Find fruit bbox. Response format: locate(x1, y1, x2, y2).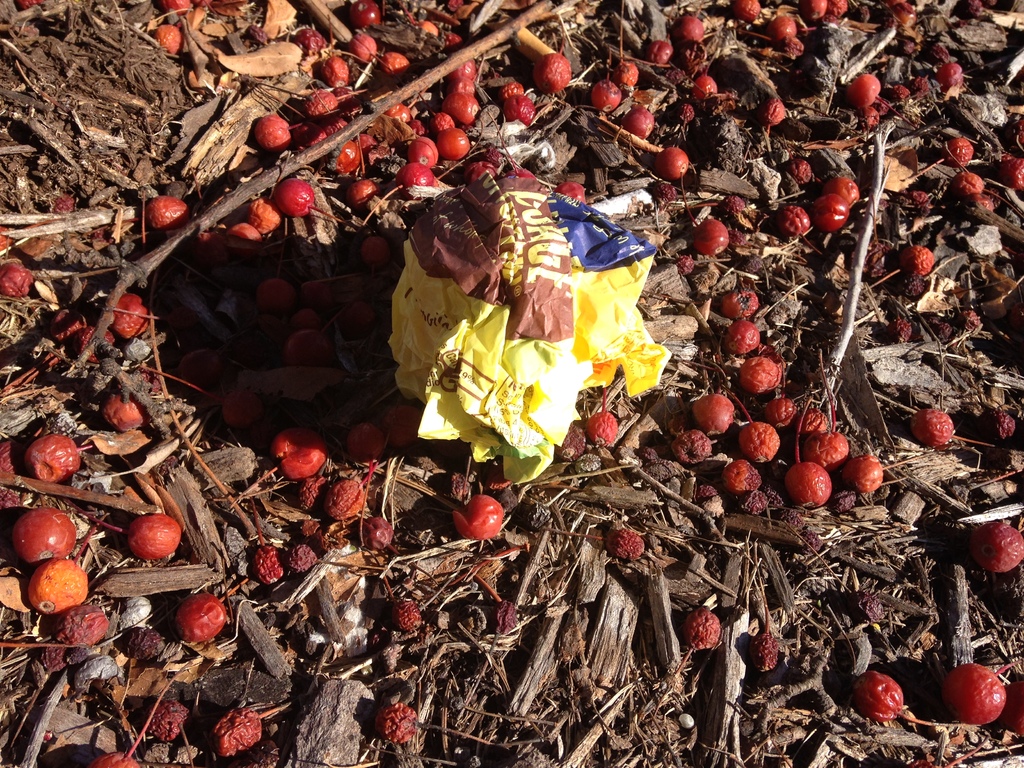
locate(689, 213, 732, 259).
